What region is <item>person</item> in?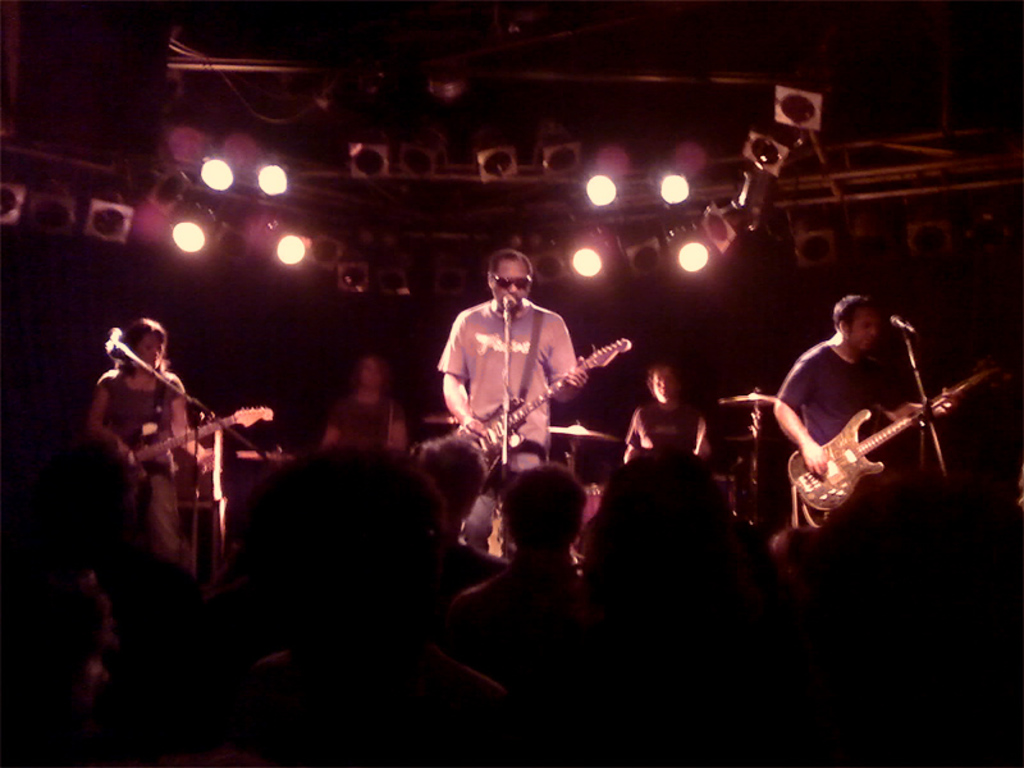
[x1=769, y1=288, x2=955, y2=556].
